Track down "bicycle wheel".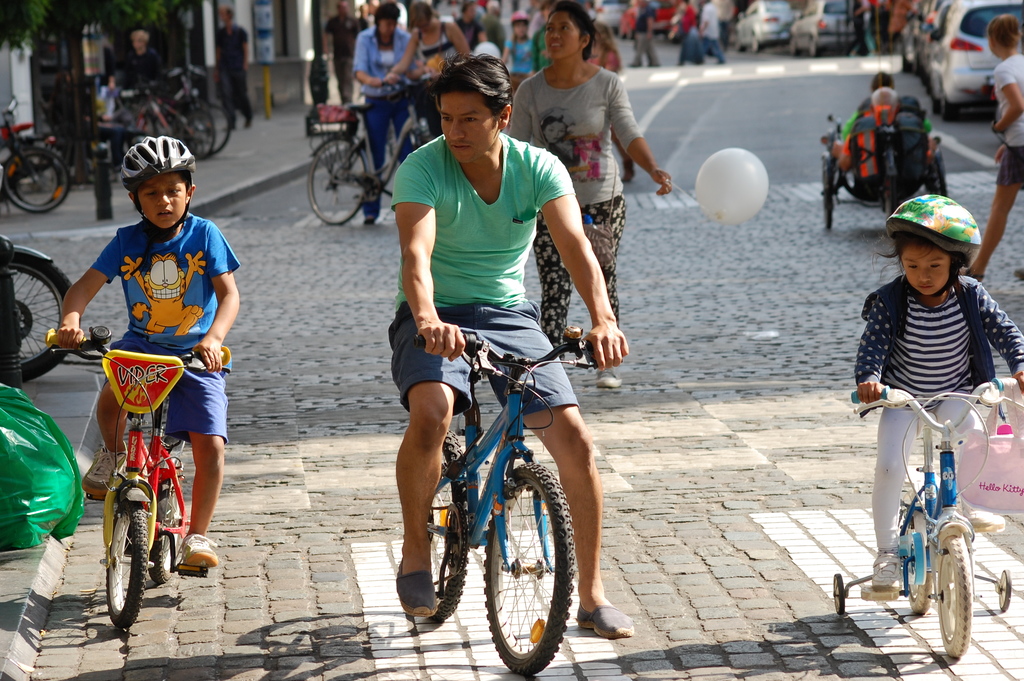
Tracked to 999,569,1012,609.
